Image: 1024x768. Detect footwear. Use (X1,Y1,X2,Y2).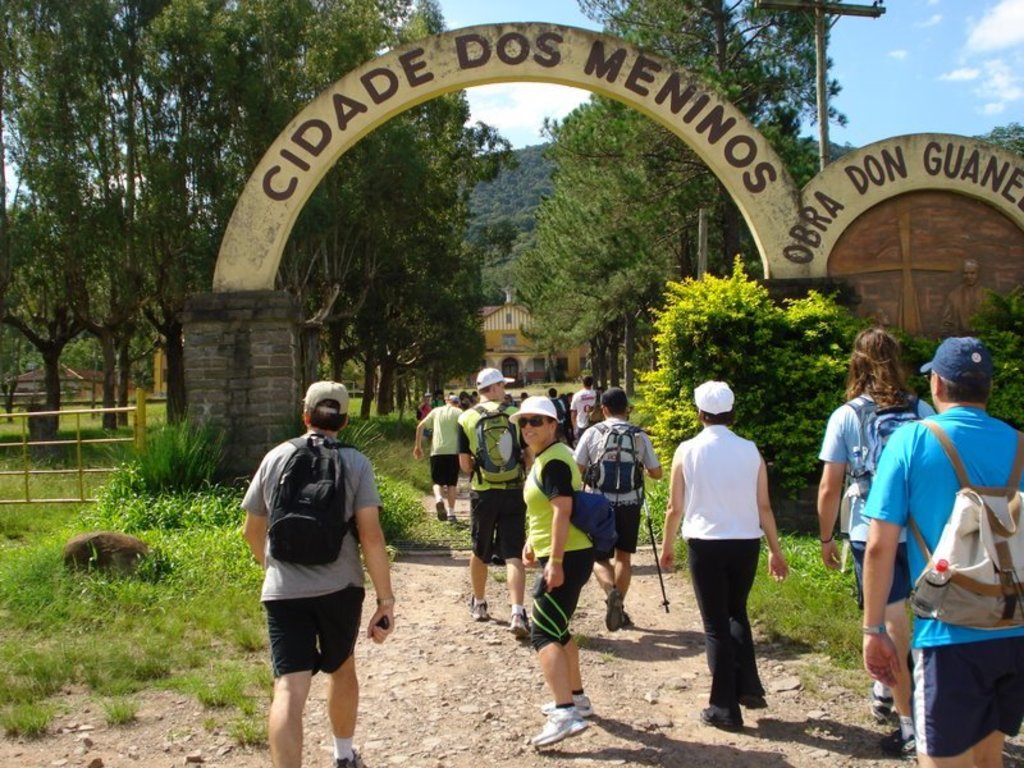
(508,605,531,637).
